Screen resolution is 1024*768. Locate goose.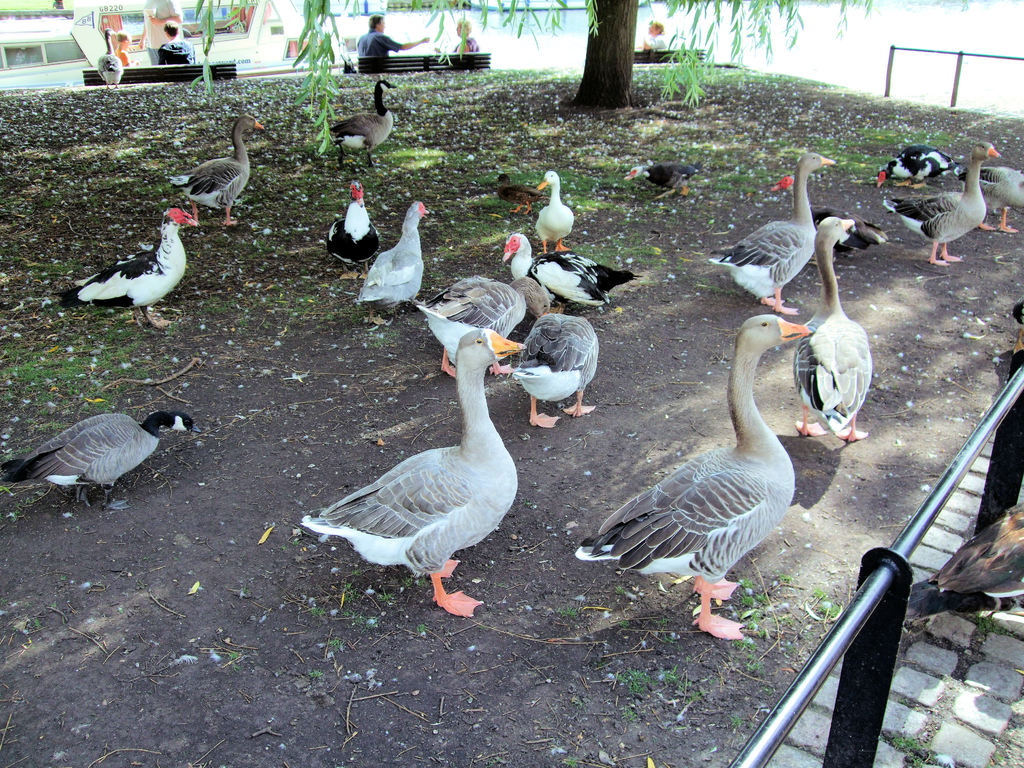
(left=493, top=172, right=538, bottom=221).
